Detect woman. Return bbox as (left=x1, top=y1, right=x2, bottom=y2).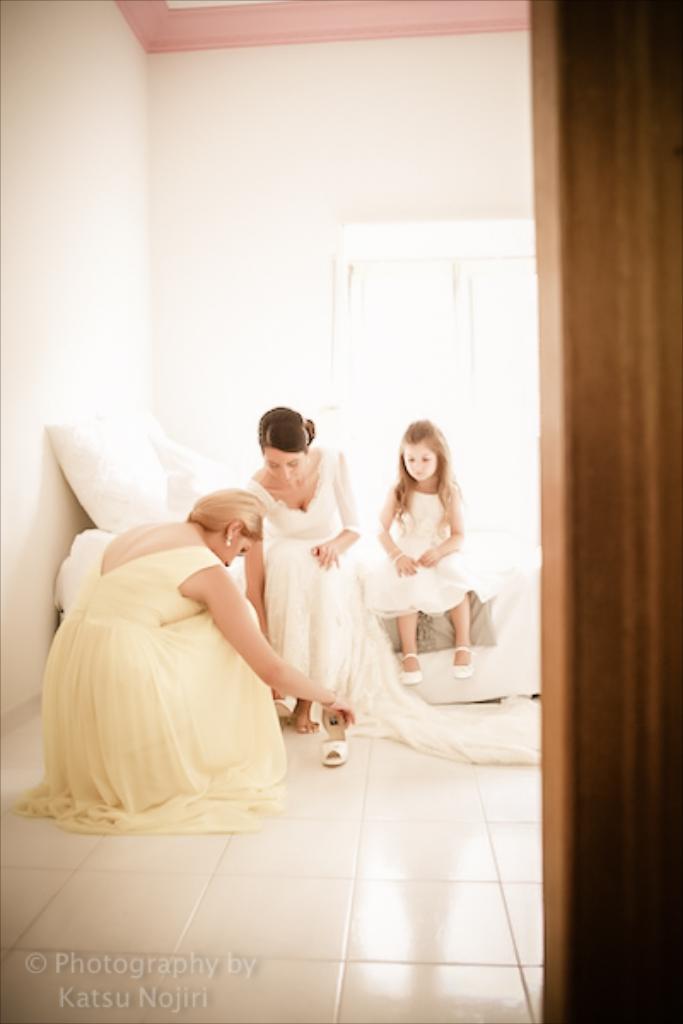
(left=14, top=490, right=352, bottom=843).
